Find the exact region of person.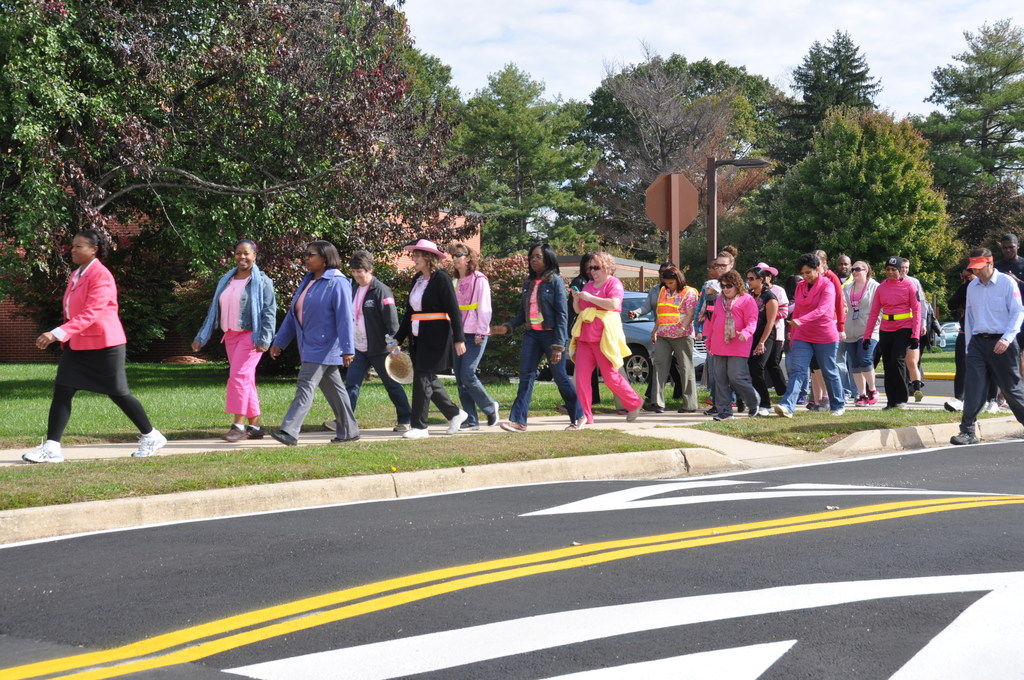
Exact region: locate(942, 263, 1004, 415).
